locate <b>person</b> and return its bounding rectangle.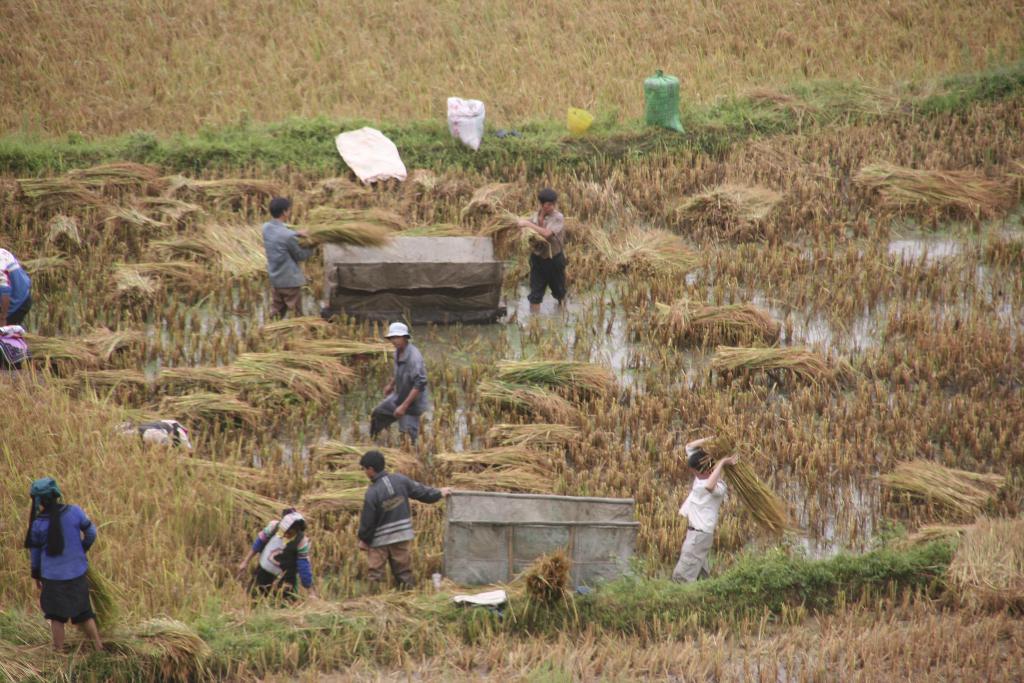
373,318,429,463.
